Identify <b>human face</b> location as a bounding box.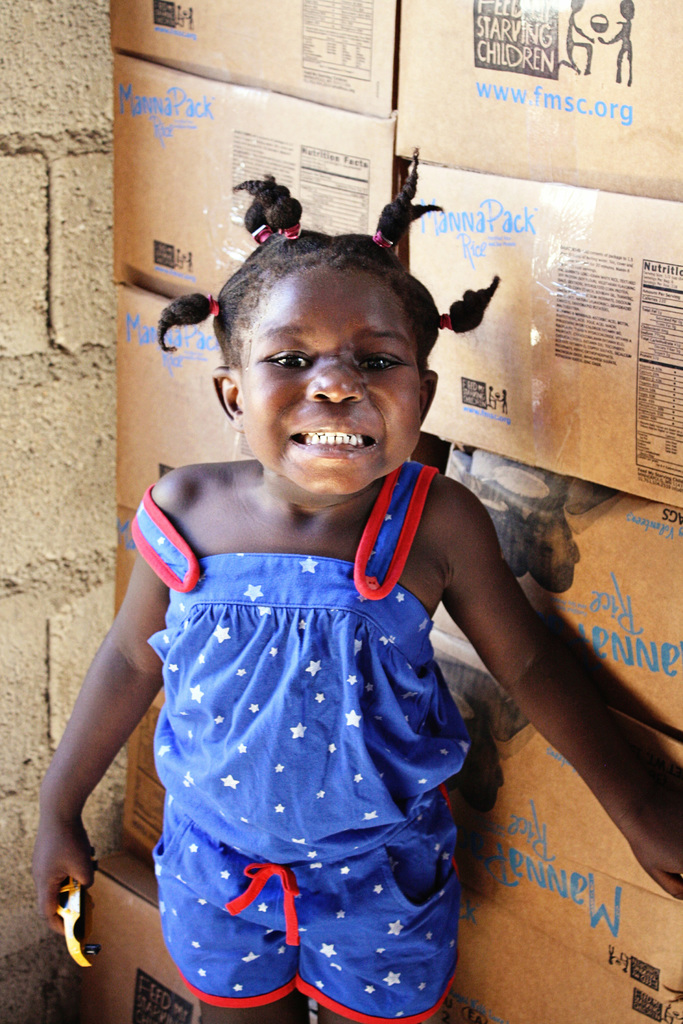
select_region(238, 258, 427, 496).
